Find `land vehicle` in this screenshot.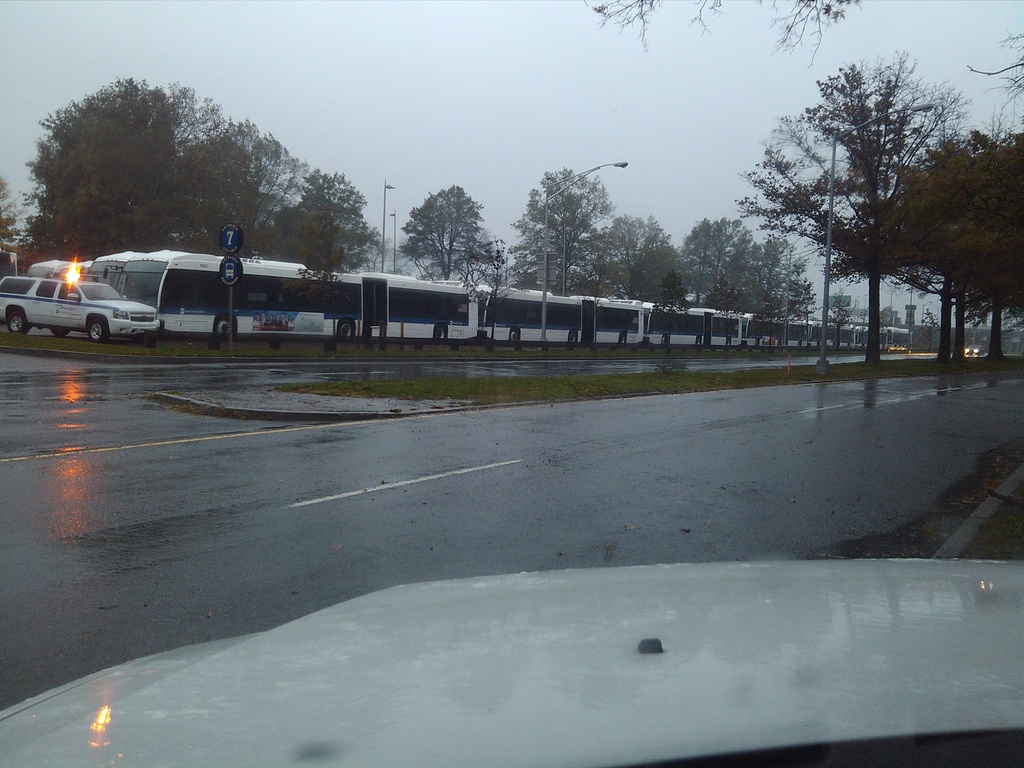
The bounding box for `land vehicle` is bbox=(748, 315, 808, 342).
